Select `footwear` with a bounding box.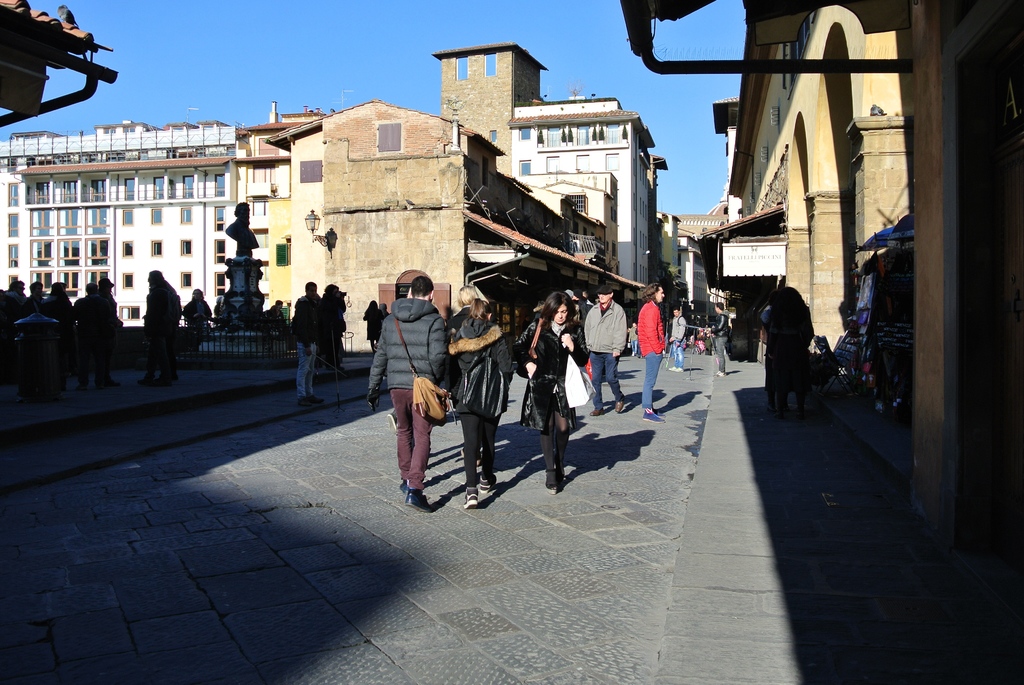
bbox=(641, 410, 664, 422).
